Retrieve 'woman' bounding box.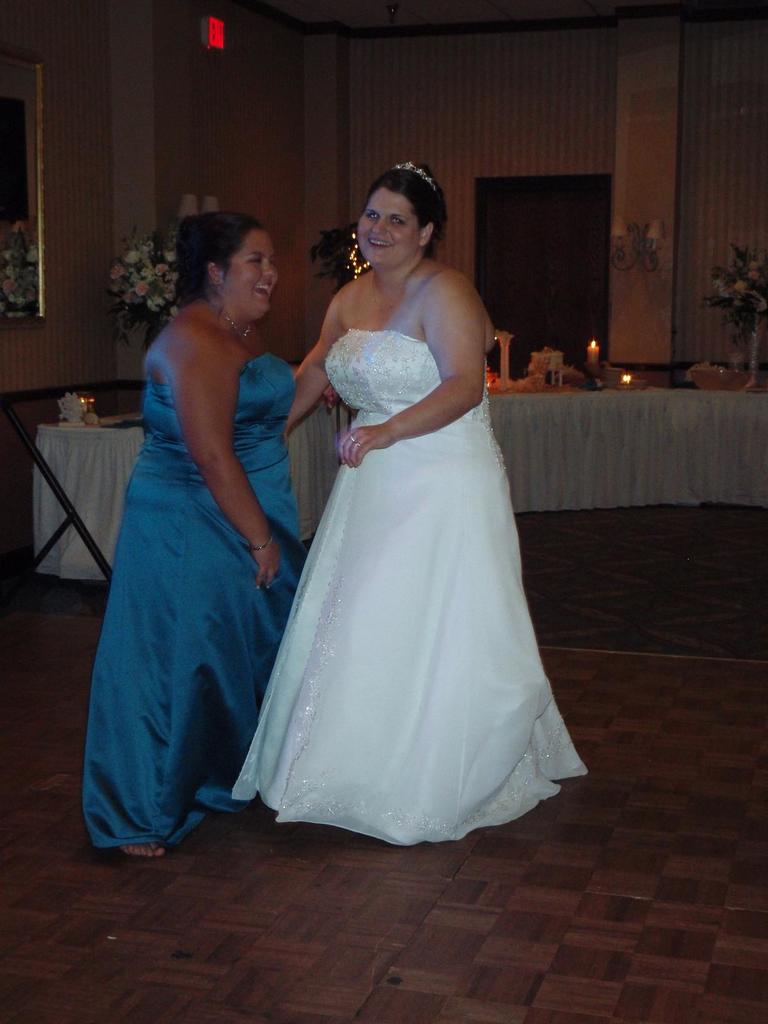
Bounding box: {"left": 229, "top": 159, "right": 586, "bottom": 848}.
